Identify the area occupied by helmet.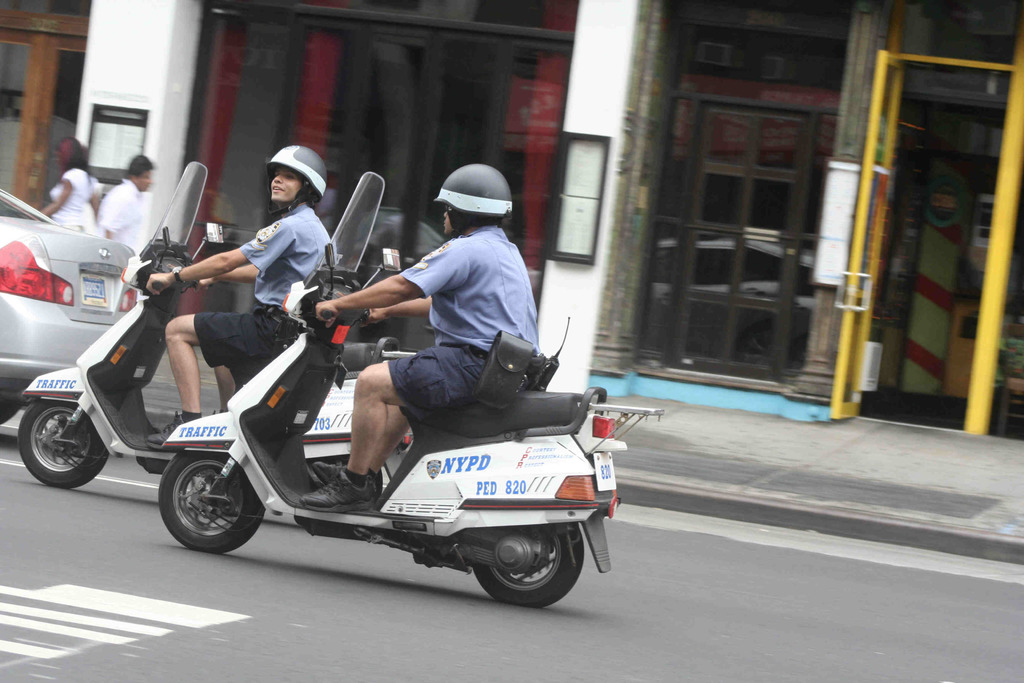
Area: [253,142,321,217].
